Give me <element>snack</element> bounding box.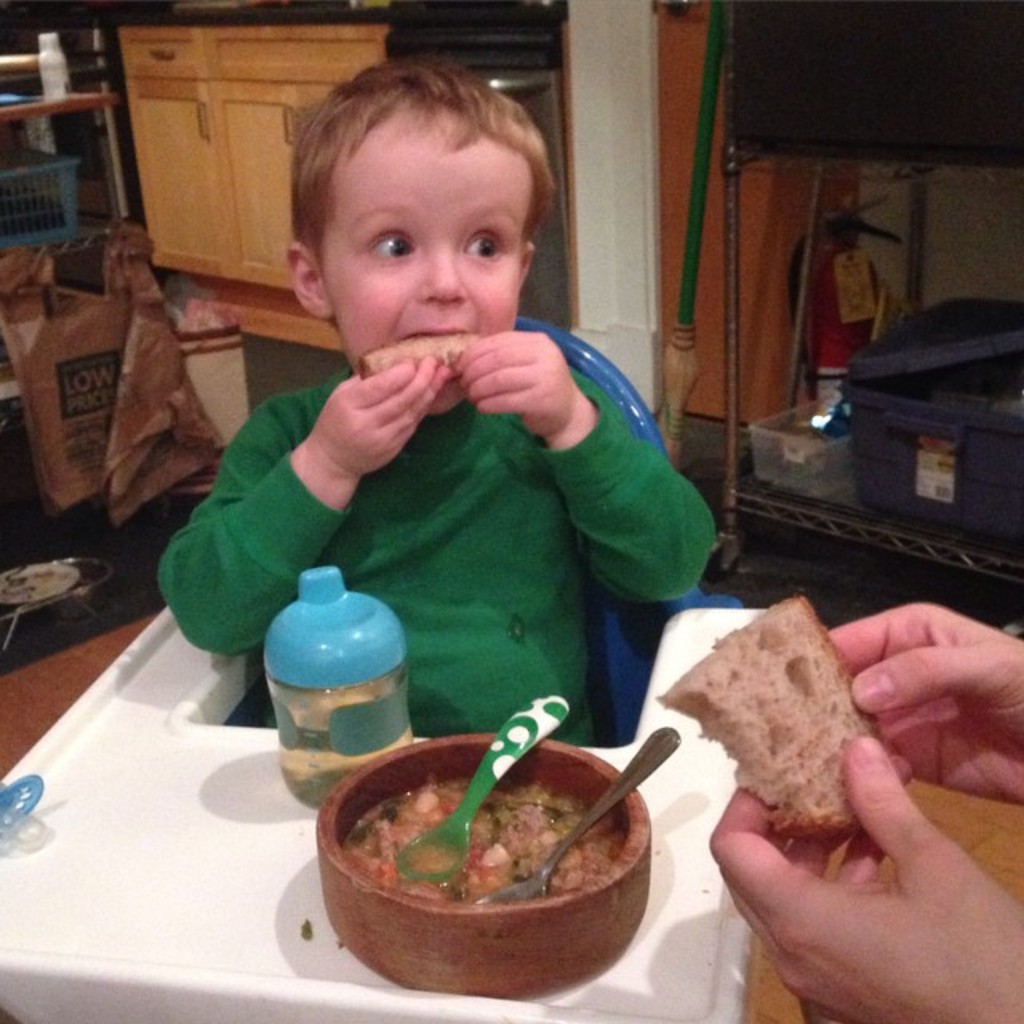
bbox(333, 778, 608, 896).
